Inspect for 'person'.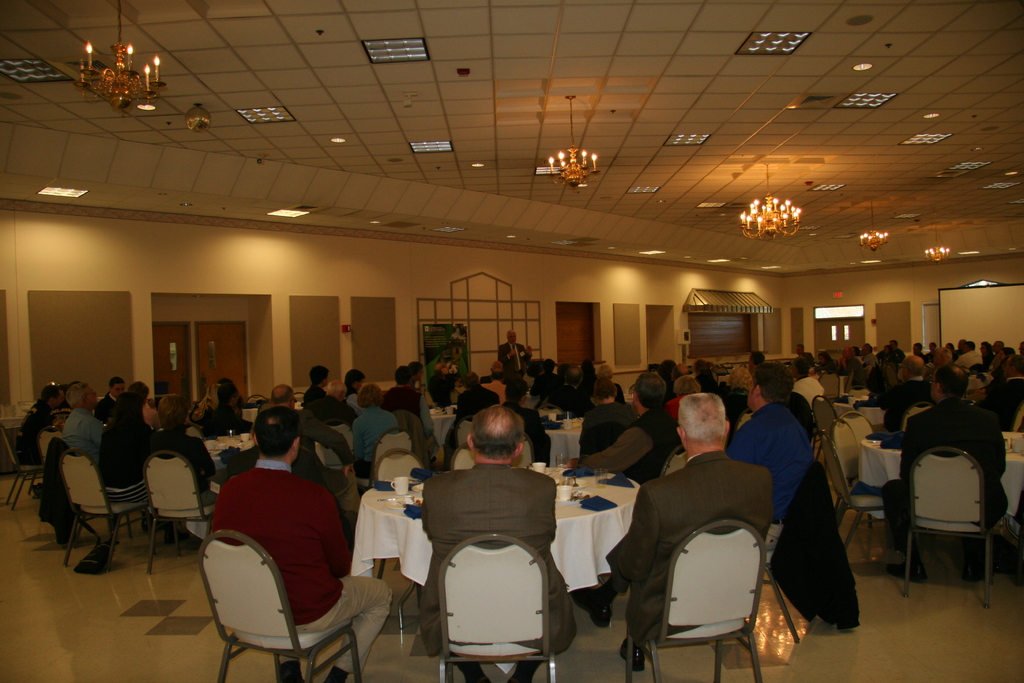
Inspection: x1=883, y1=357, x2=1016, y2=588.
